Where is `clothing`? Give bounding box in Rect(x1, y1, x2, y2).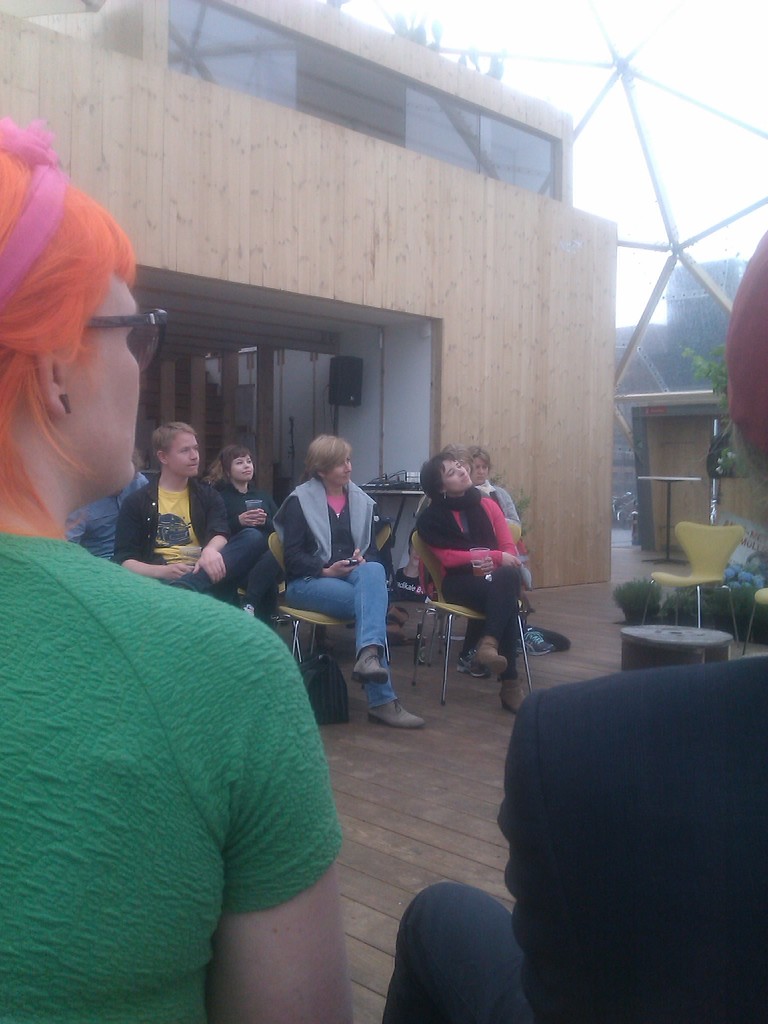
Rect(108, 467, 264, 591).
